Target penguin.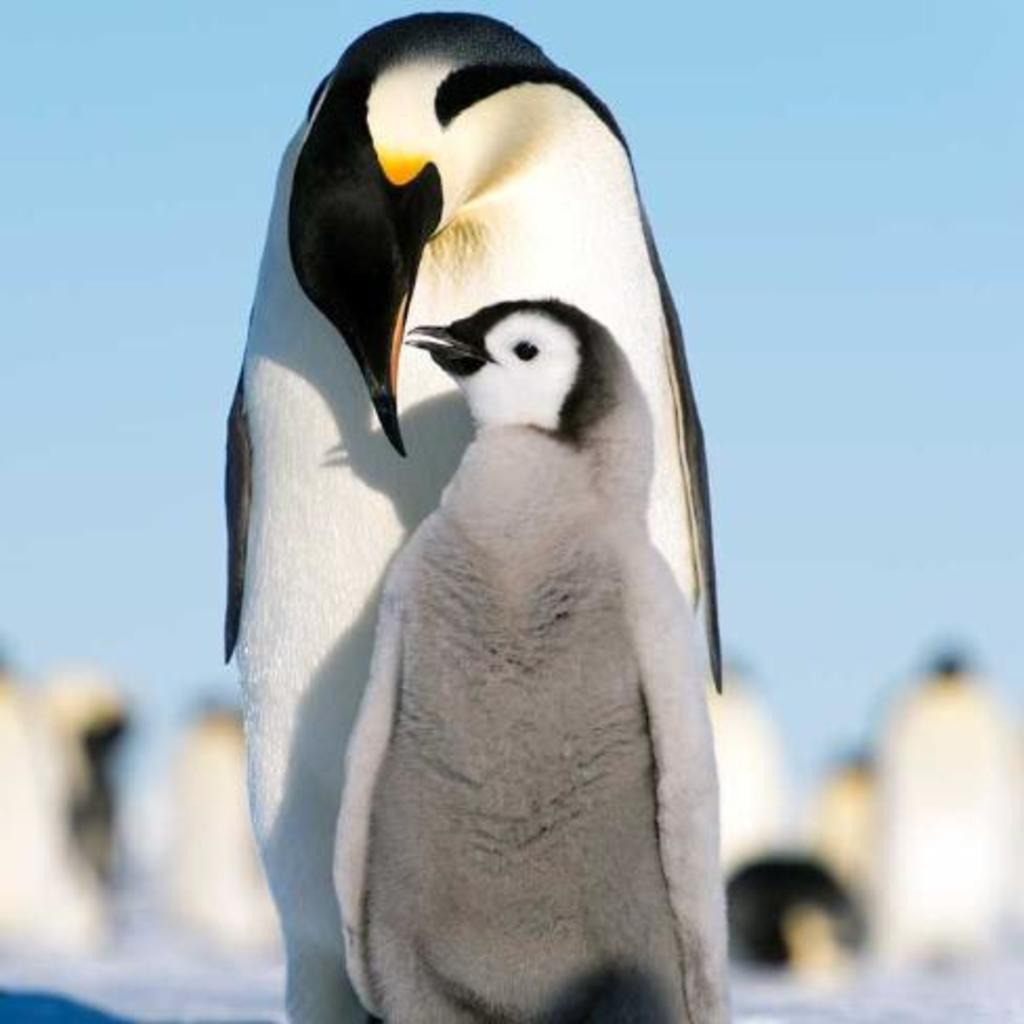
Target region: 164 695 290 967.
